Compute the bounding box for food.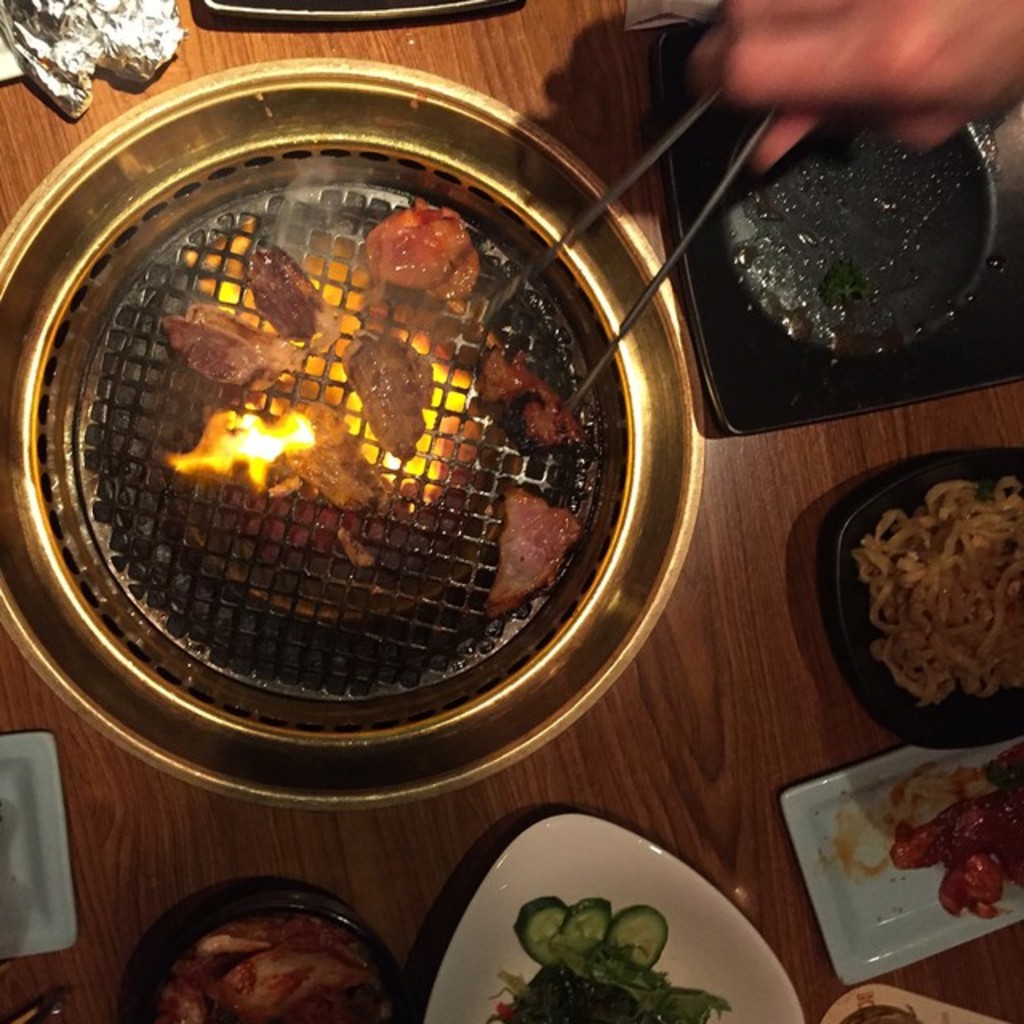
{"x1": 842, "y1": 990, "x2": 944, "y2": 1022}.
